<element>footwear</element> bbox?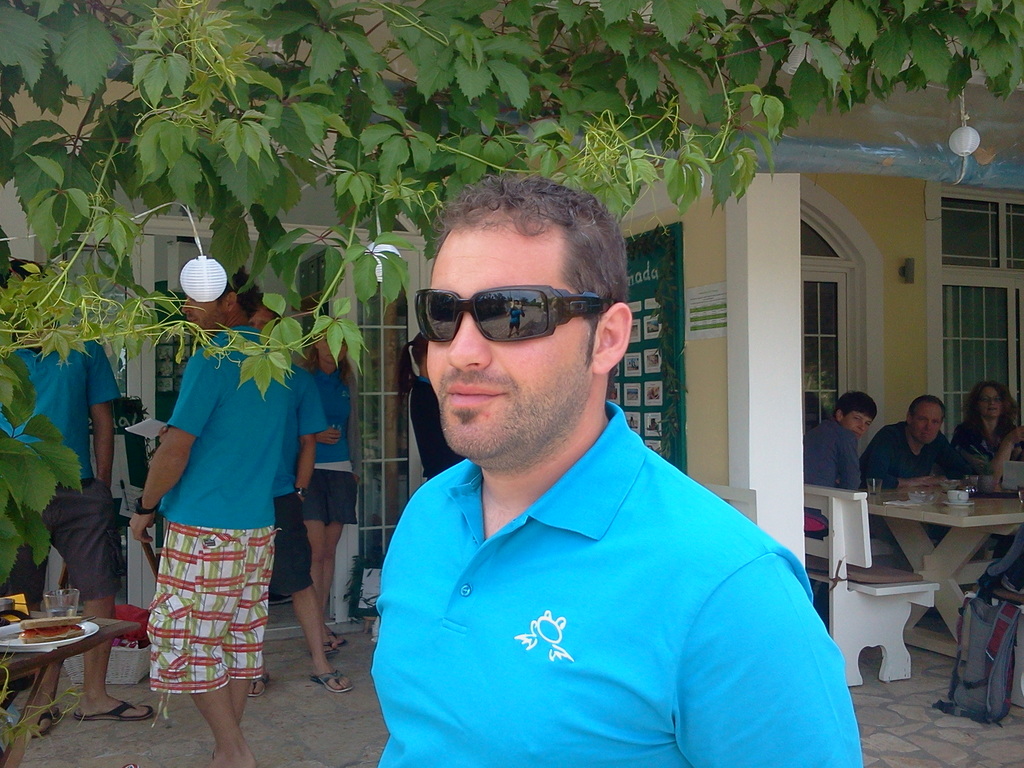
BBox(311, 639, 341, 656)
